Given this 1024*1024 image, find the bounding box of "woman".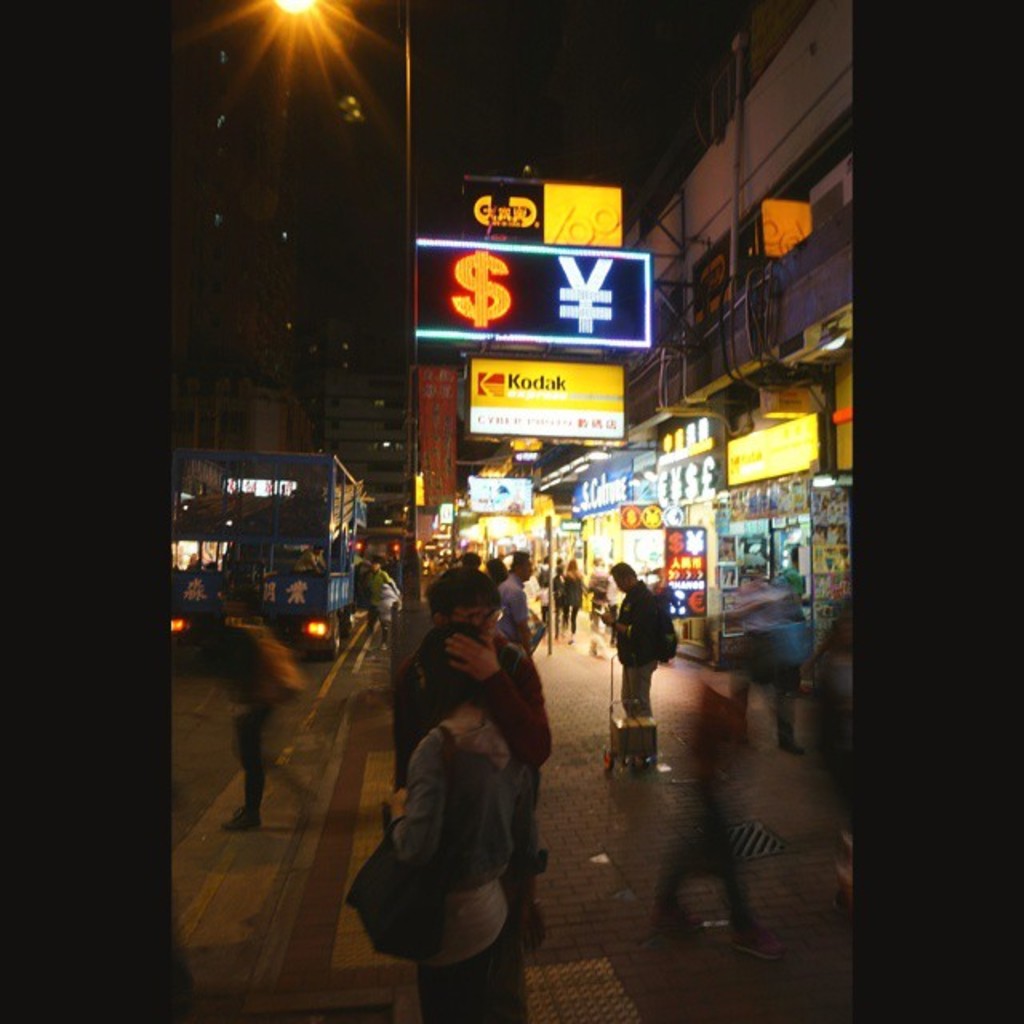
382, 619, 530, 1022.
